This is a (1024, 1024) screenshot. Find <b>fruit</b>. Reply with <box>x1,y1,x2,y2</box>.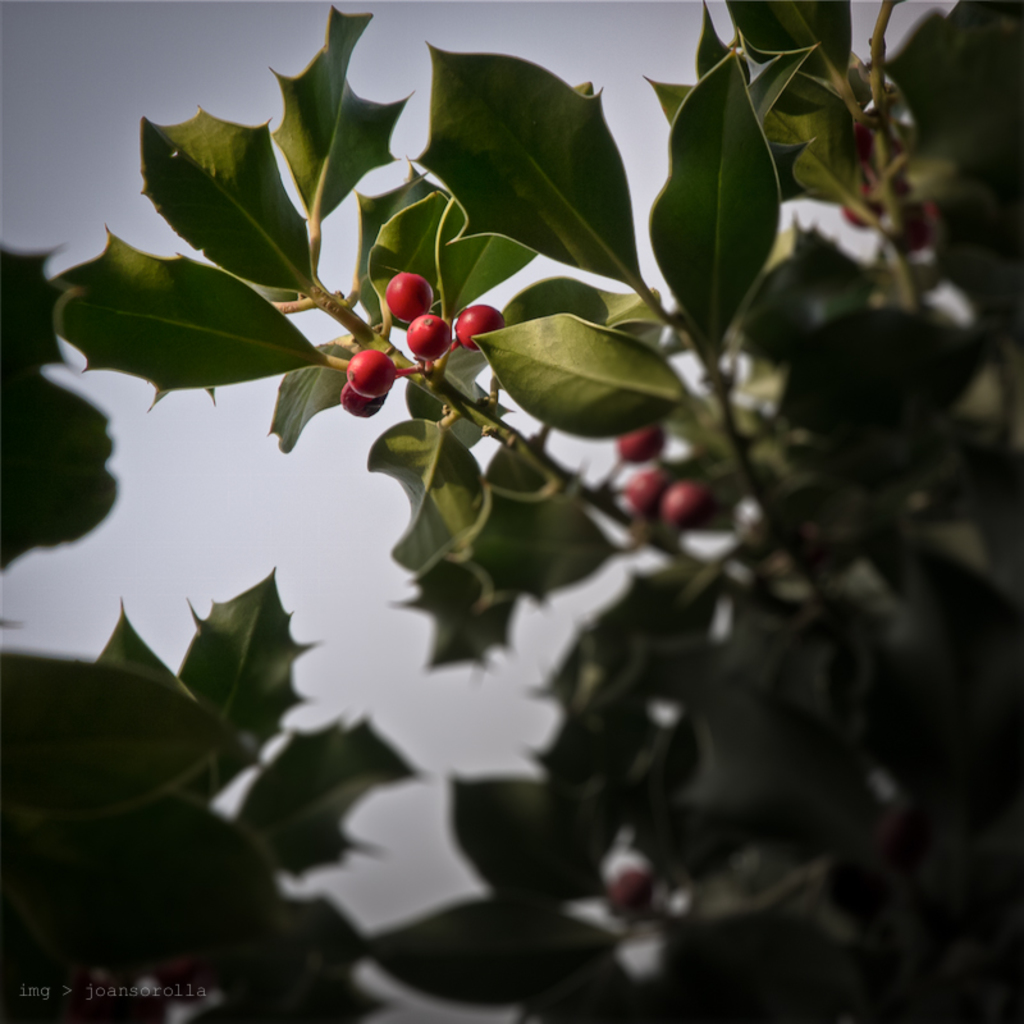
<box>456,301,508,352</box>.
